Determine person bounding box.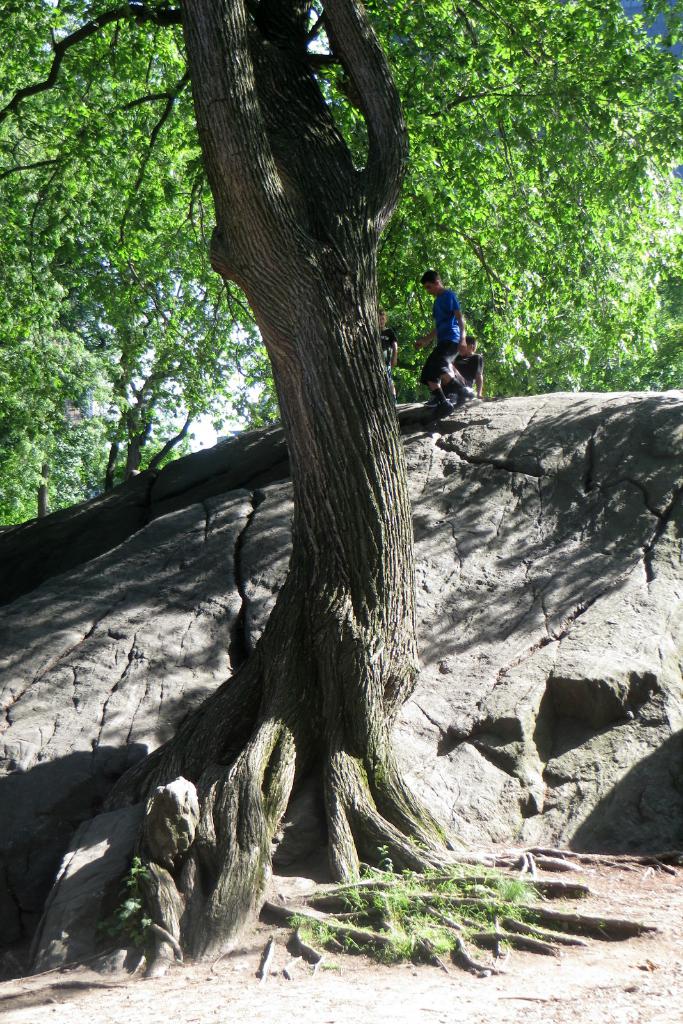
Determined: {"x1": 451, "y1": 333, "x2": 488, "y2": 402}.
